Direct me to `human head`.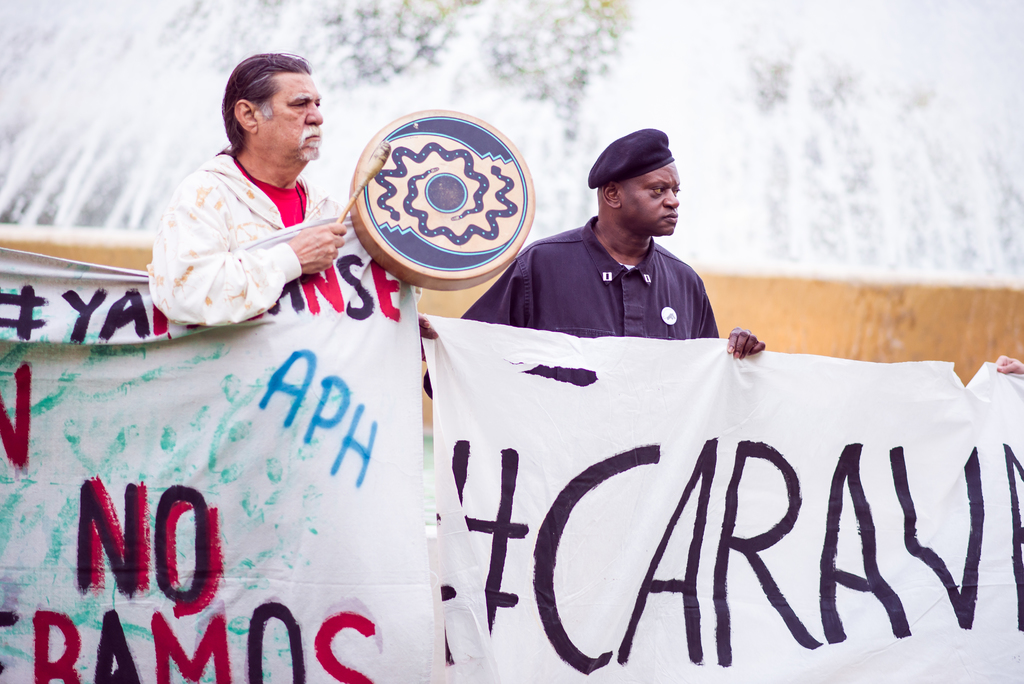
Direction: rect(588, 126, 680, 237).
